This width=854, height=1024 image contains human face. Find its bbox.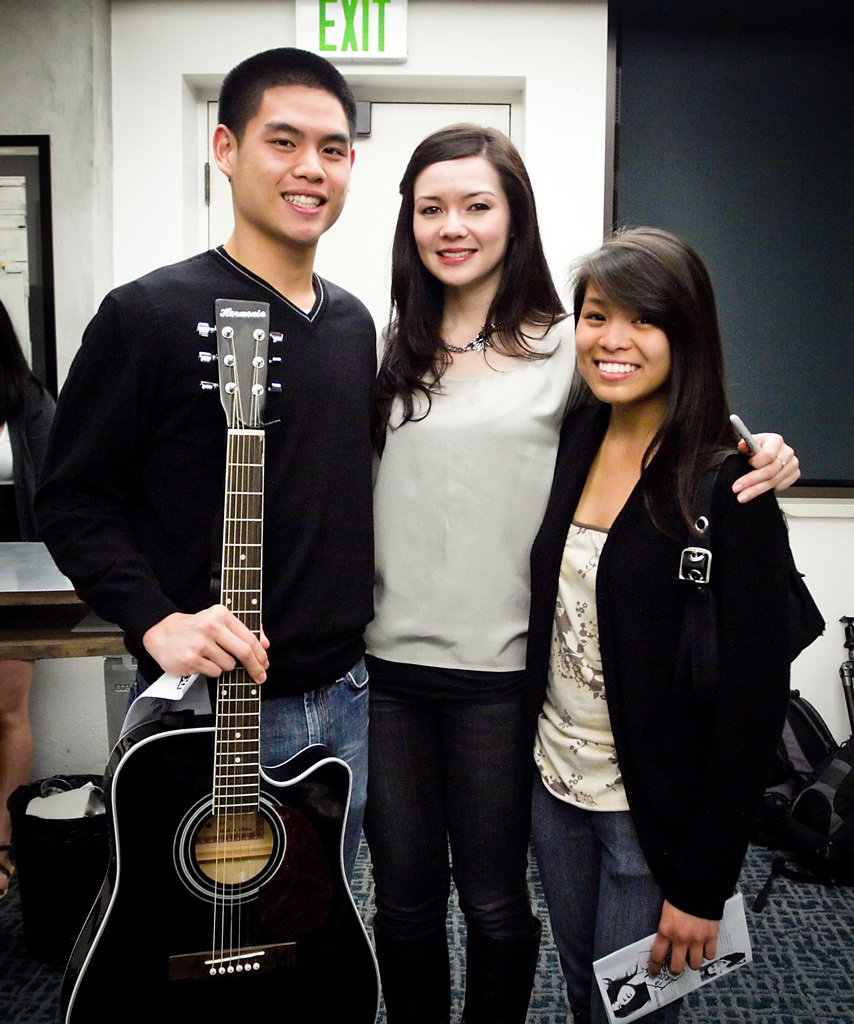
region(574, 279, 670, 397).
